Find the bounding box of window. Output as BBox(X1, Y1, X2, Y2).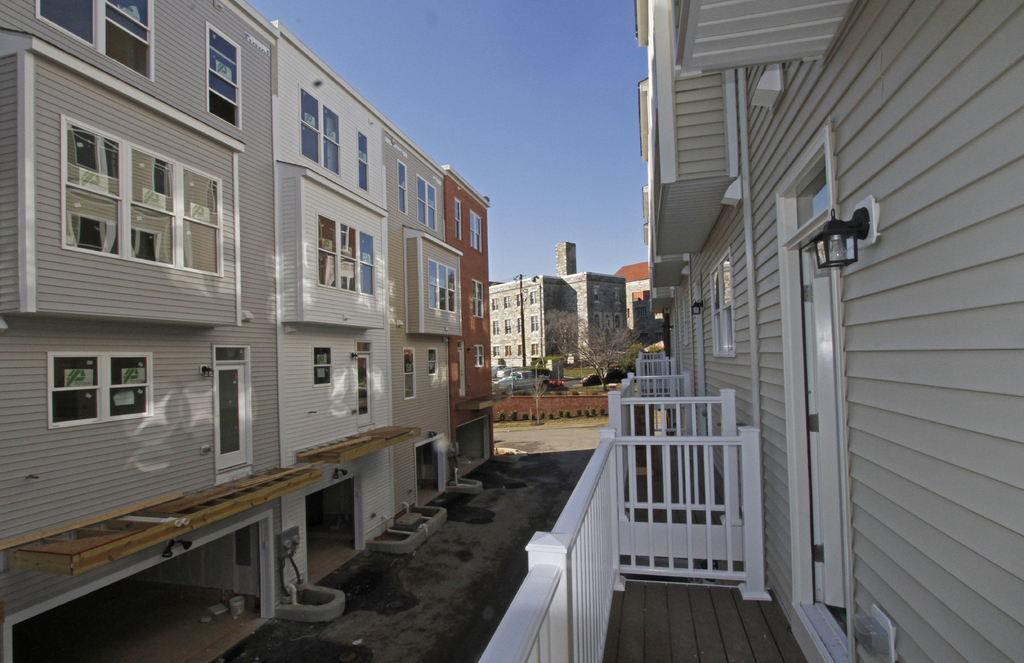
BBox(298, 89, 340, 170).
